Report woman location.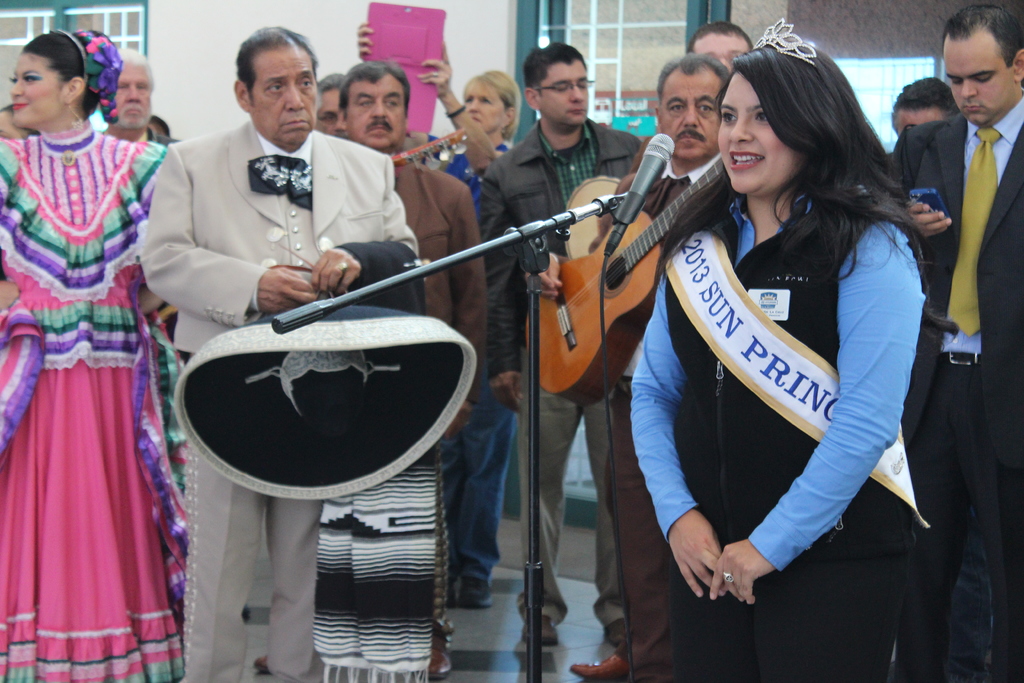
Report: 0,26,194,682.
